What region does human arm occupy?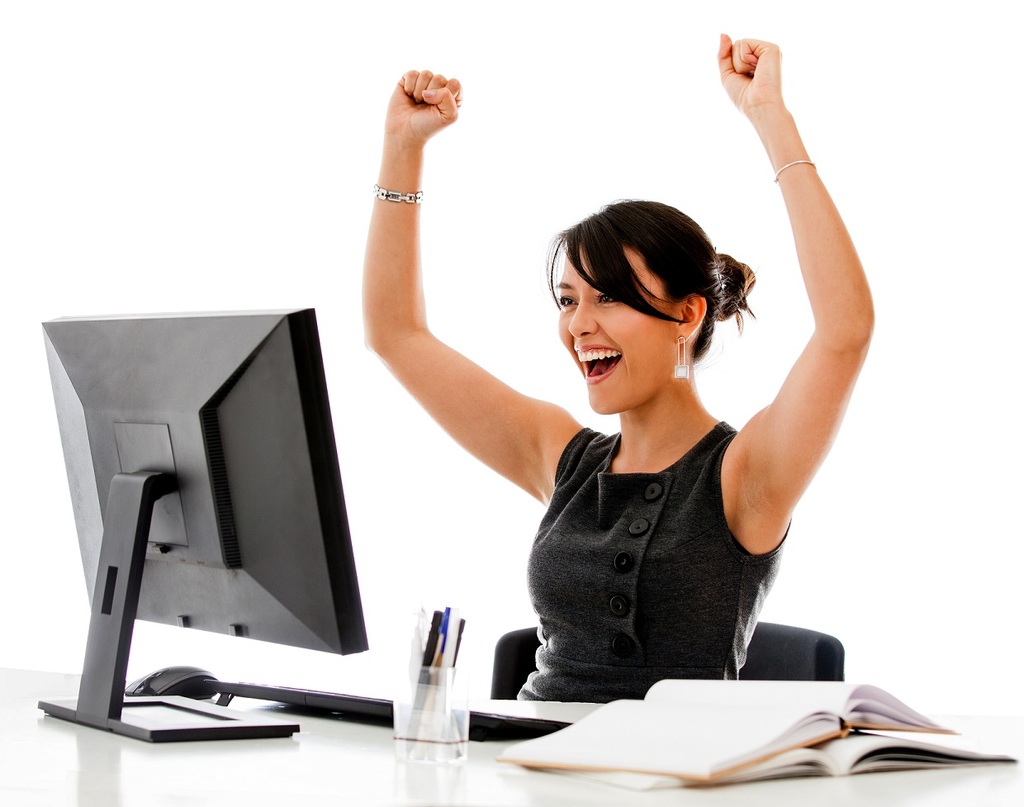
<box>715,36,888,657</box>.
